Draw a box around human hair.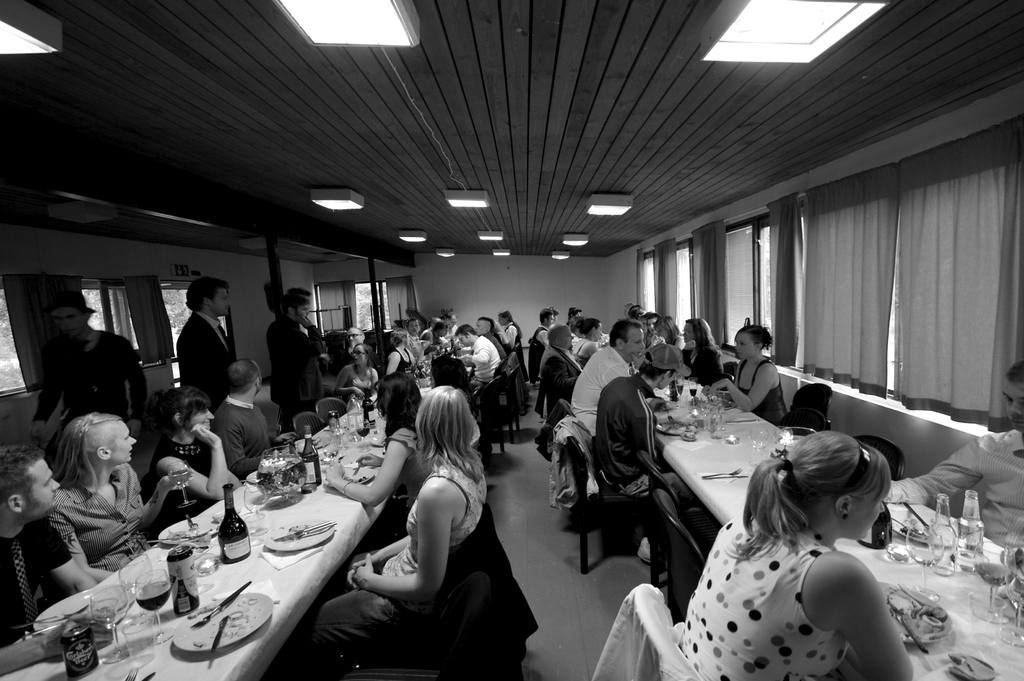
355/325/366/339.
